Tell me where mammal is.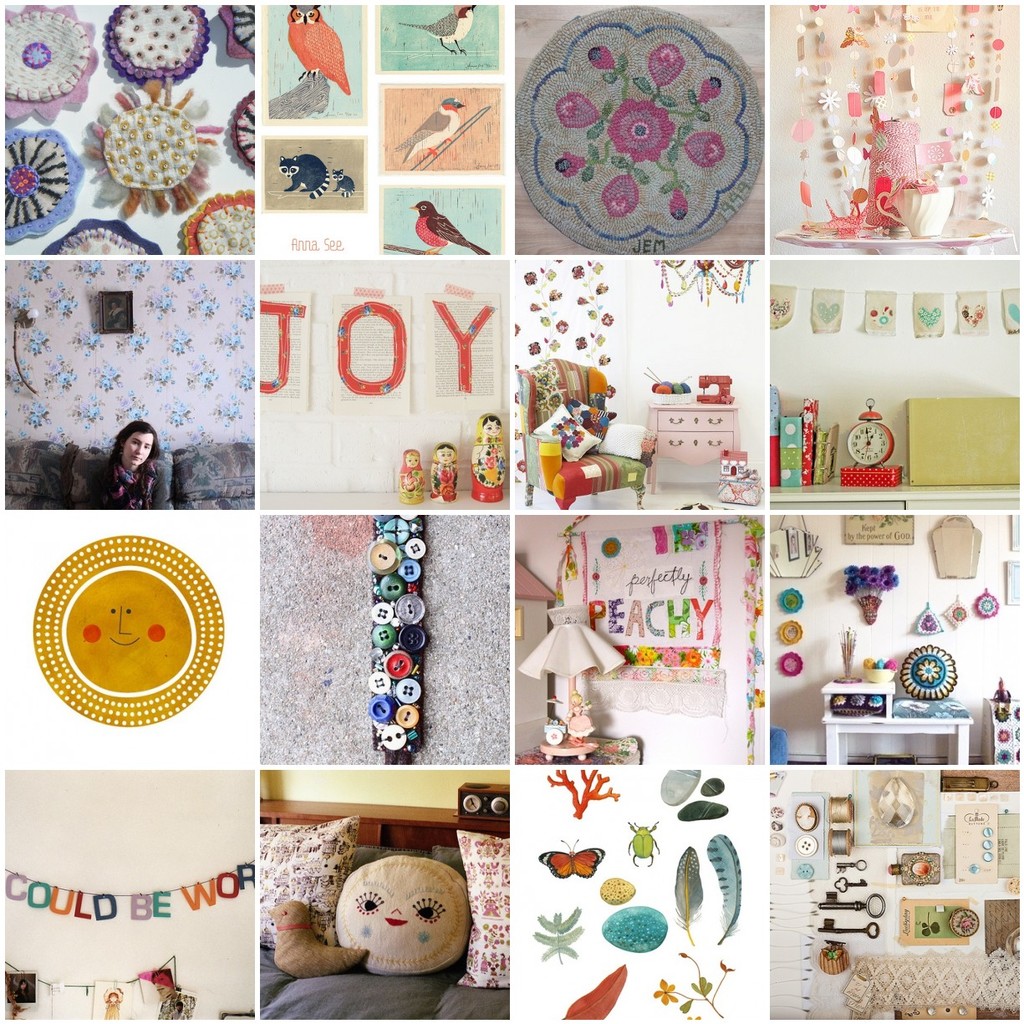
mammal is at detection(70, 419, 181, 514).
